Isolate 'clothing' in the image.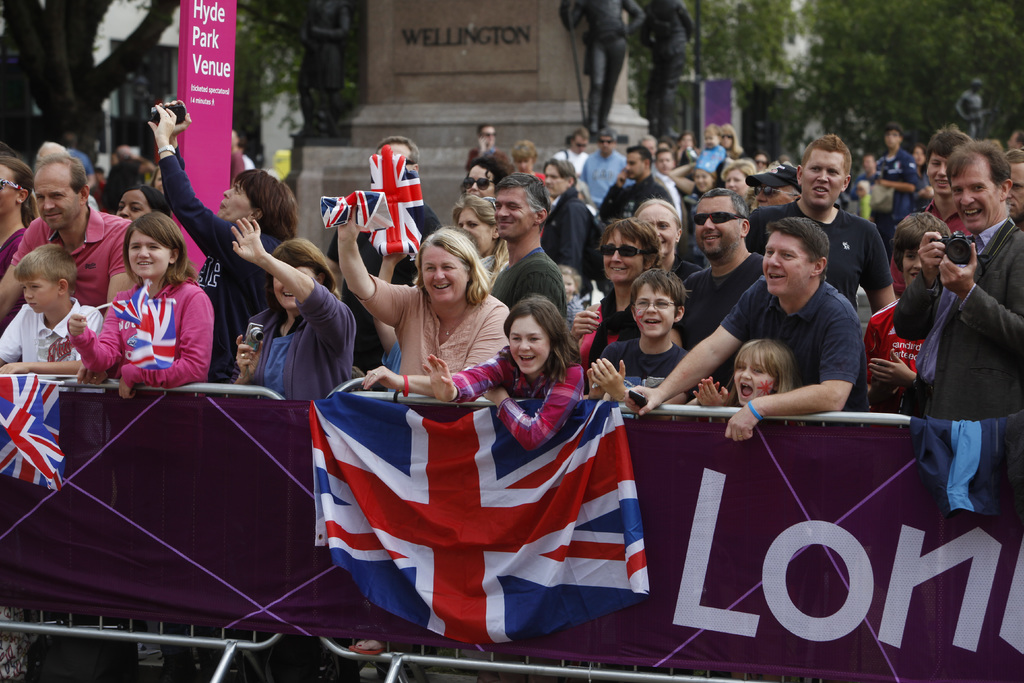
Isolated region: {"x1": 895, "y1": 217, "x2": 1023, "y2": 407}.
